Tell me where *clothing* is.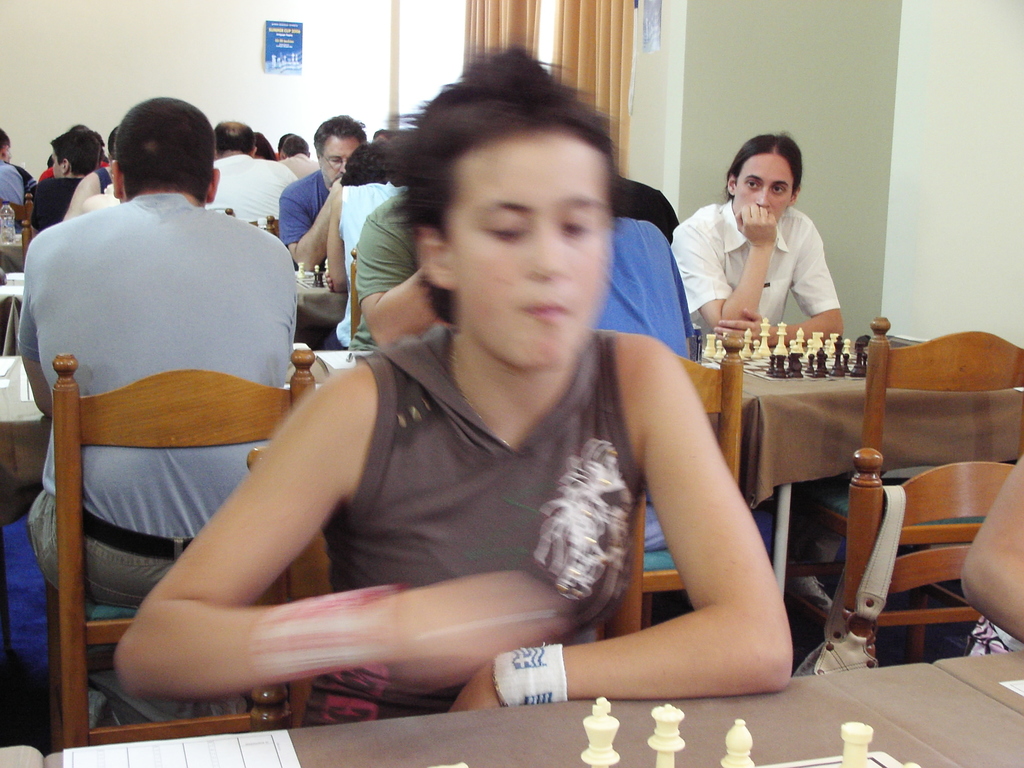
*clothing* is at {"left": 23, "top": 173, "right": 76, "bottom": 228}.
